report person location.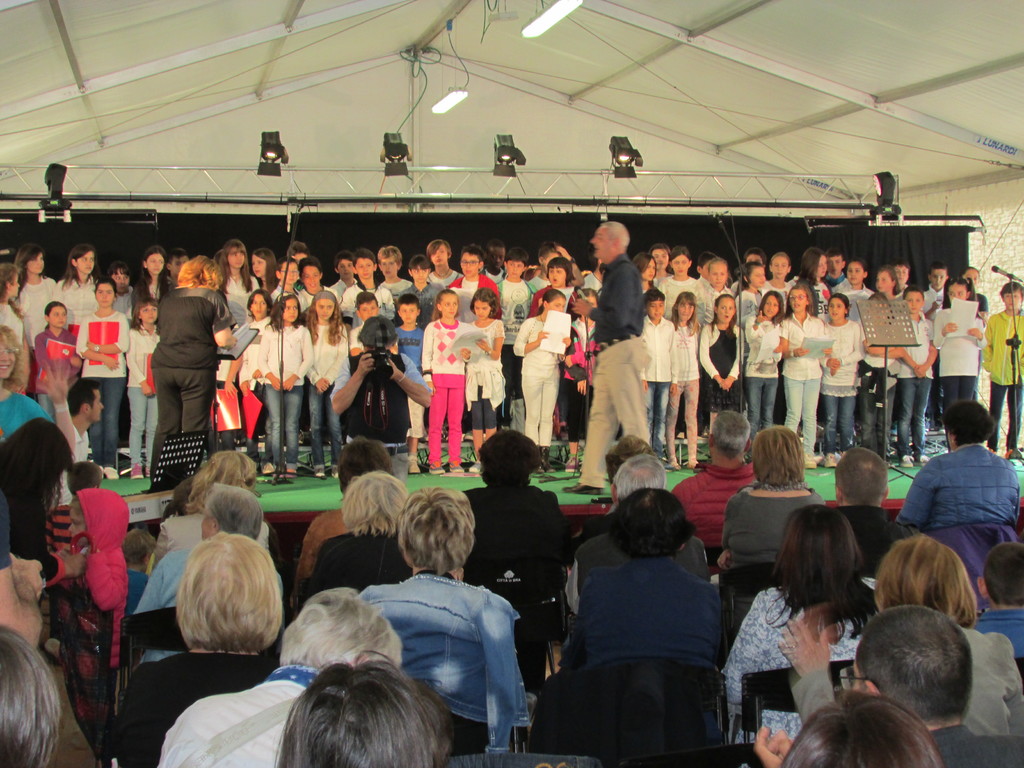
Report: <region>332, 253, 365, 317</region>.
